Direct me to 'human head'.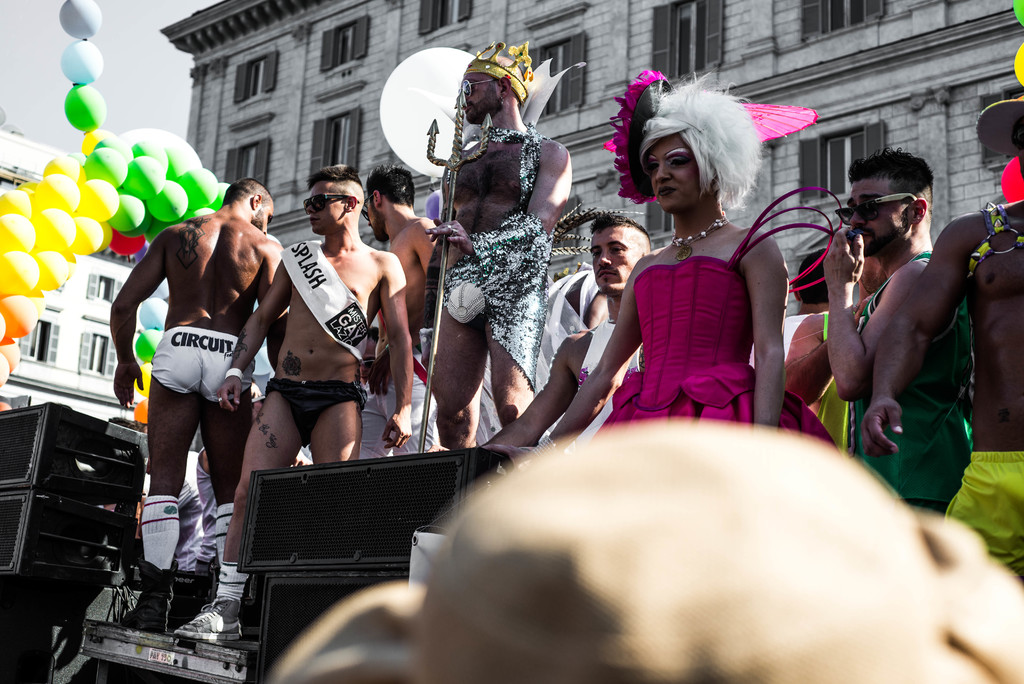
Direction: {"left": 226, "top": 178, "right": 275, "bottom": 236}.
